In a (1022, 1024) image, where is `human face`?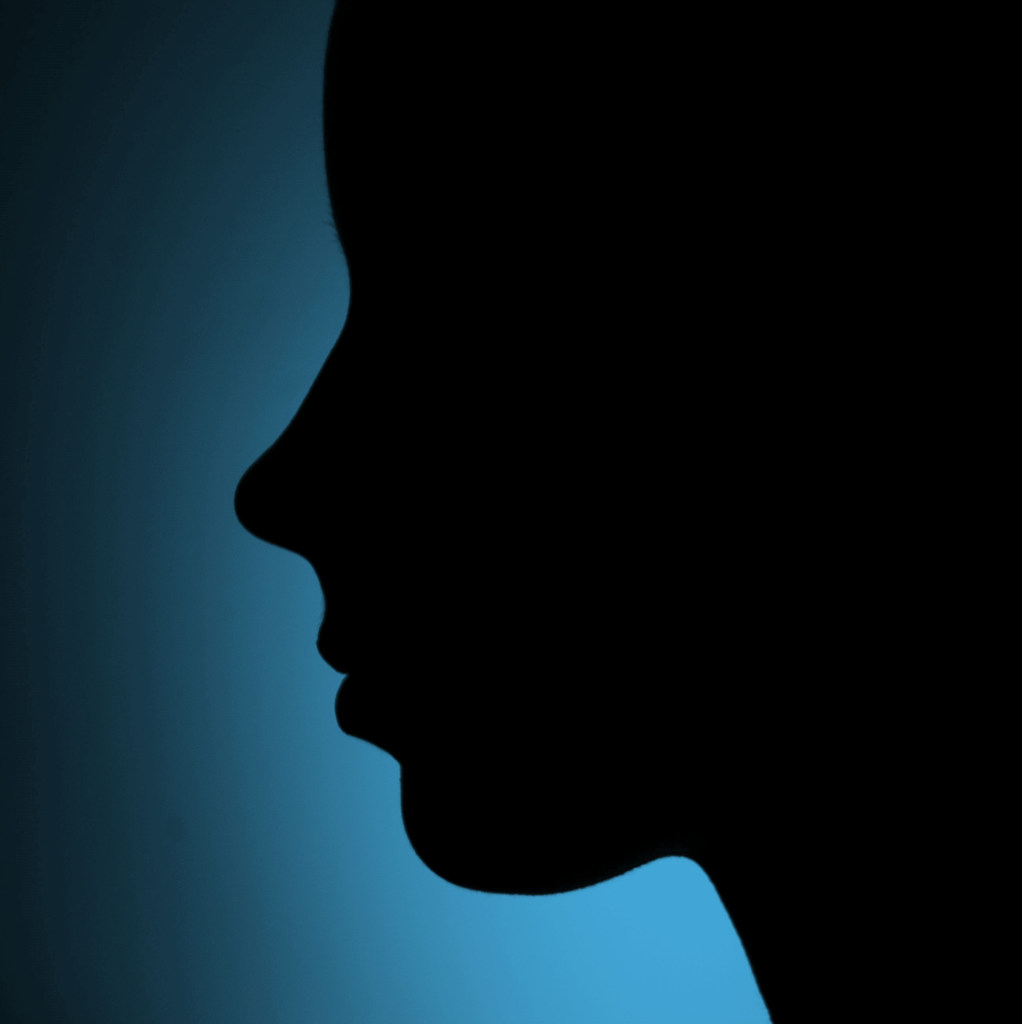
bbox=[237, 0, 823, 898].
